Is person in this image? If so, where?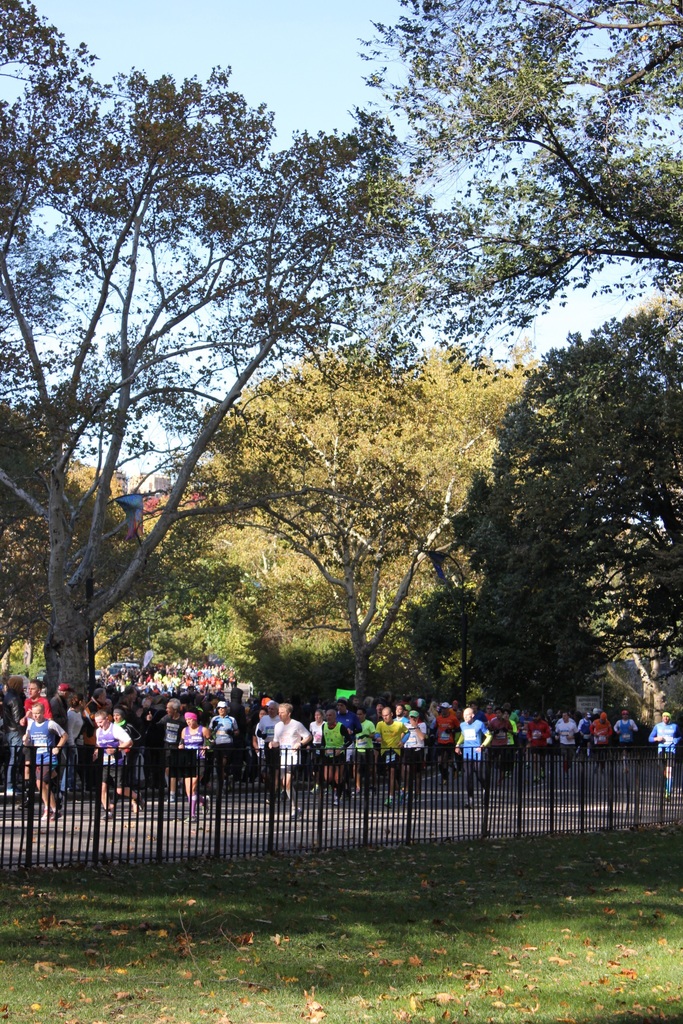
Yes, at {"left": 591, "top": 710, "right": 616, "bottom": 771}.
